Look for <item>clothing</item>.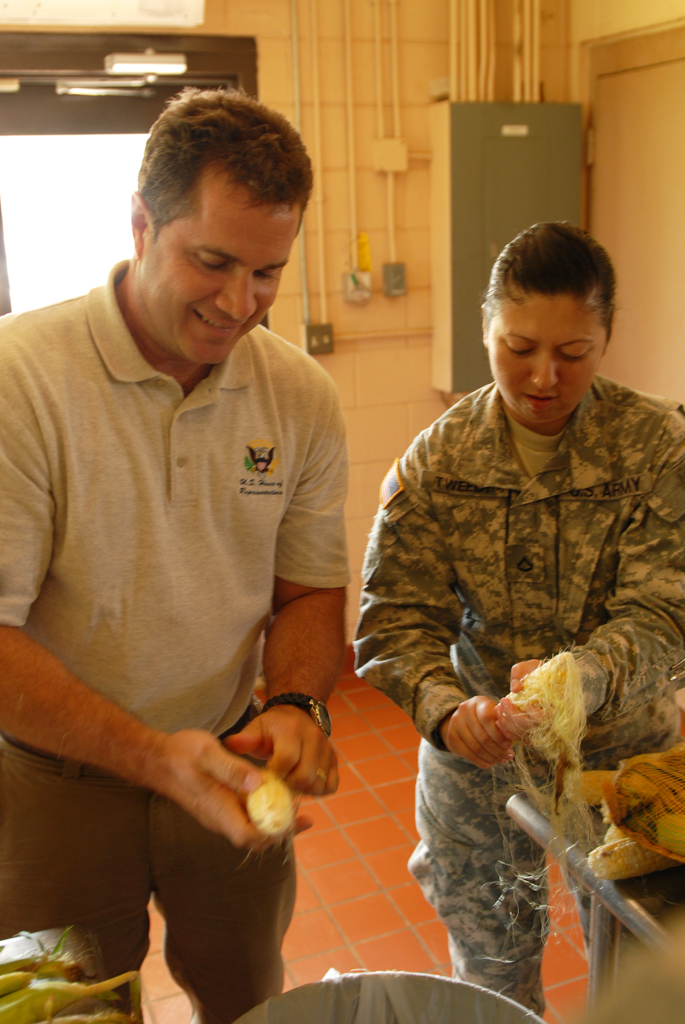
Found: BBox(0, 741, 305, 1023).
